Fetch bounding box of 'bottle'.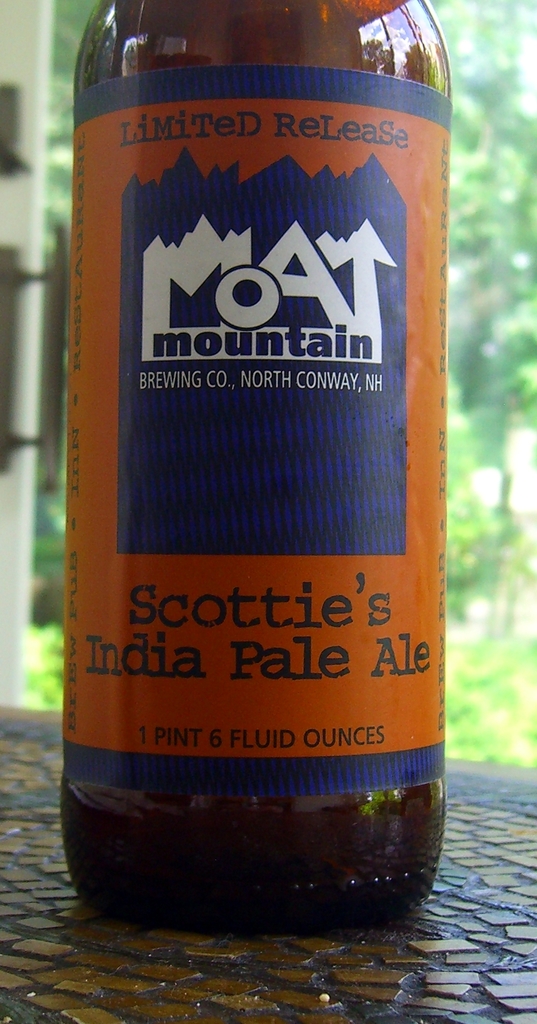
Bbox: (left=59, top=0, right=449, bottom=937).
